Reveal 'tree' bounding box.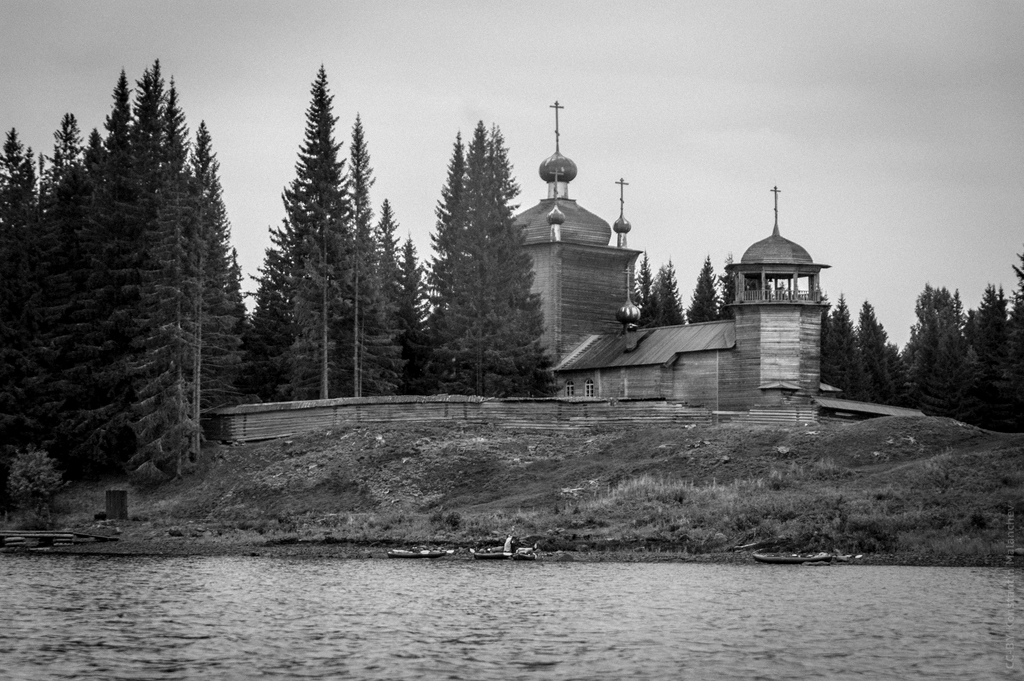
Revealed: [x1=417, y1=104, x2=545, y2=391].
